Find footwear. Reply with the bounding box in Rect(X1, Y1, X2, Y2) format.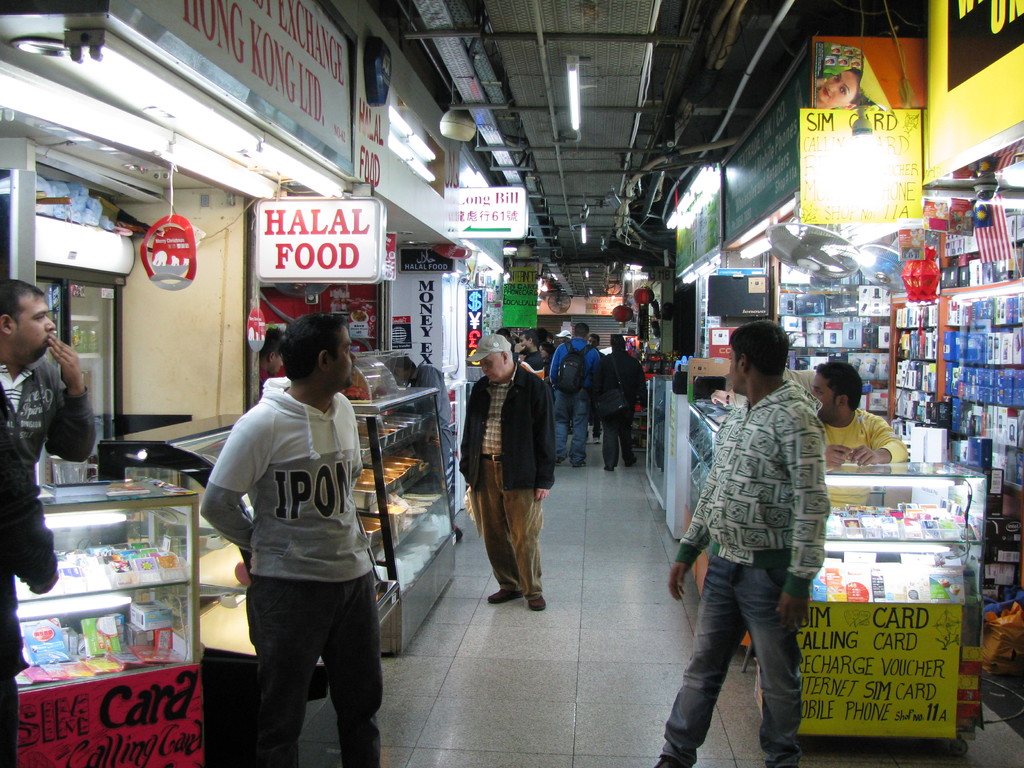
Rect(595, 438, 599, 444).
